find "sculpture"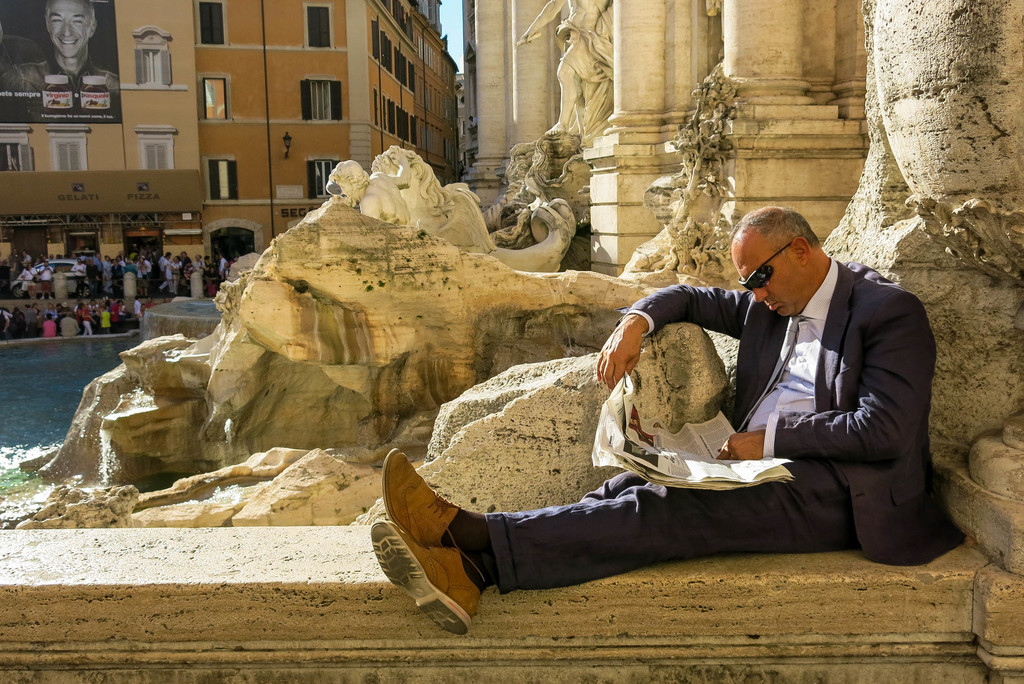
(left=517, top=0, right=625, bottom=134)
